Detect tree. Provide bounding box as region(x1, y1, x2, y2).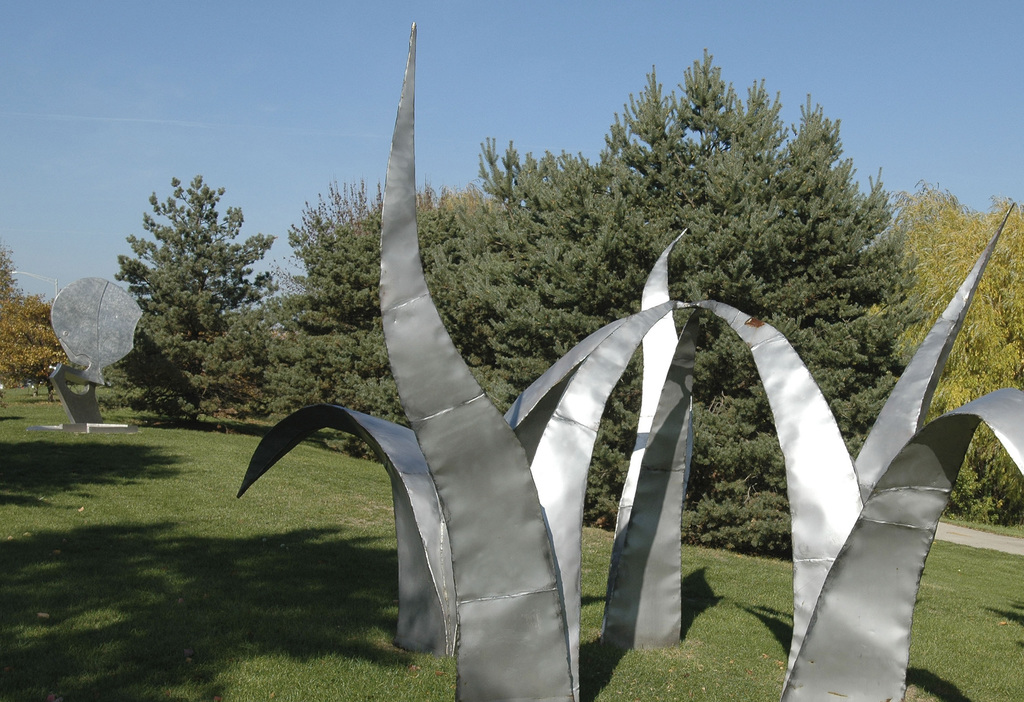
region(77, 157, 304, 449).
